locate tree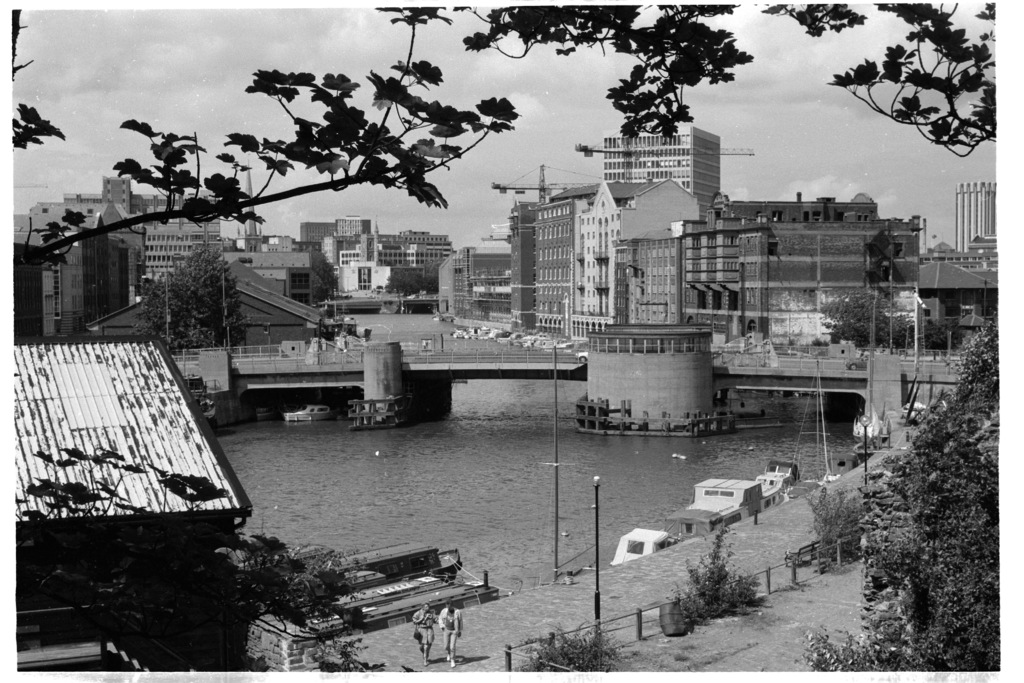
139, 241, 251, 348
